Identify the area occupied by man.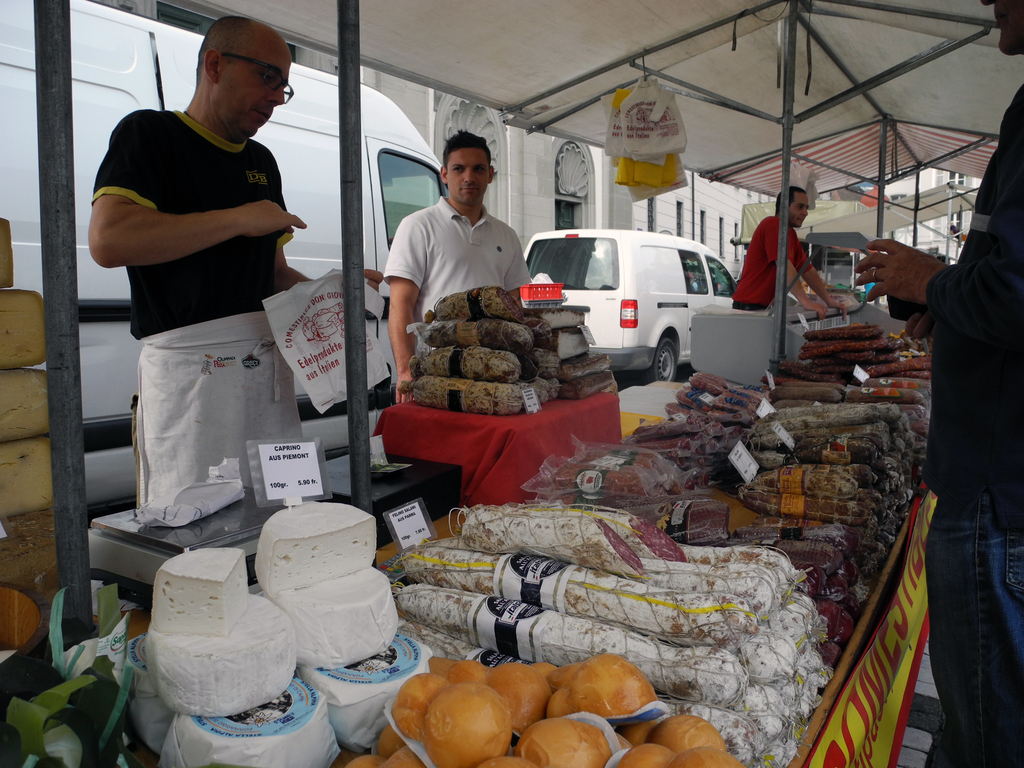
Area: (386, 130, 531, 400).
